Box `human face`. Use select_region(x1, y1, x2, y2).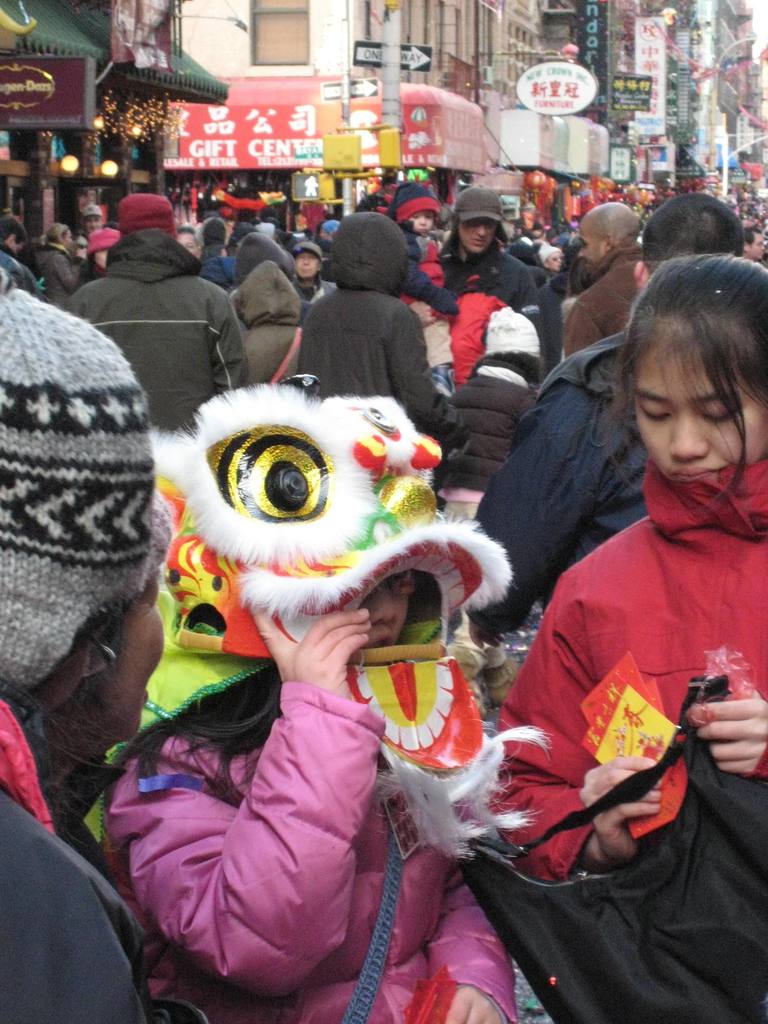
select_region(361, 570, 412, 652).
